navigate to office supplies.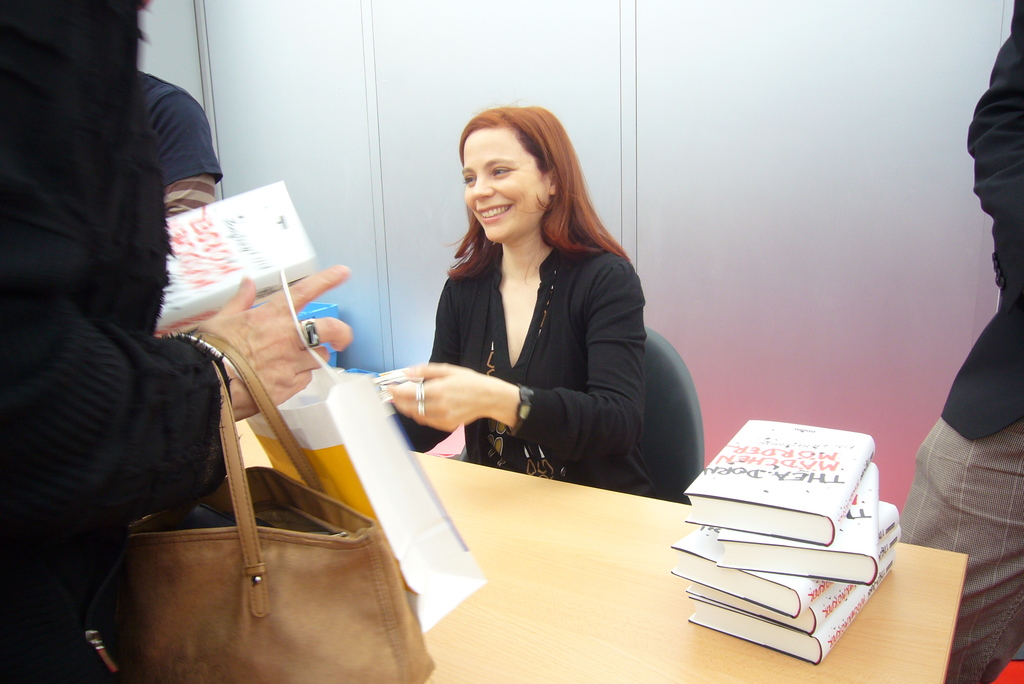
Navigation target: left=685, top=420, right=876, bottom=550.
